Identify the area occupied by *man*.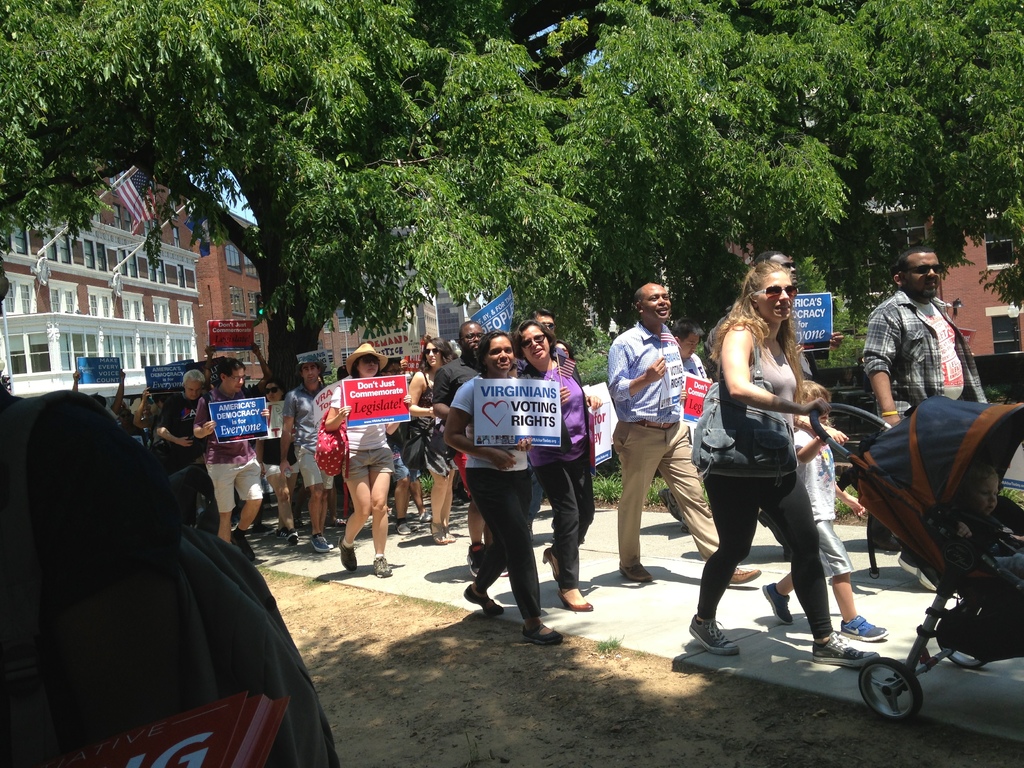
Area: (left=749, top=248, right=843, bottom=381).
